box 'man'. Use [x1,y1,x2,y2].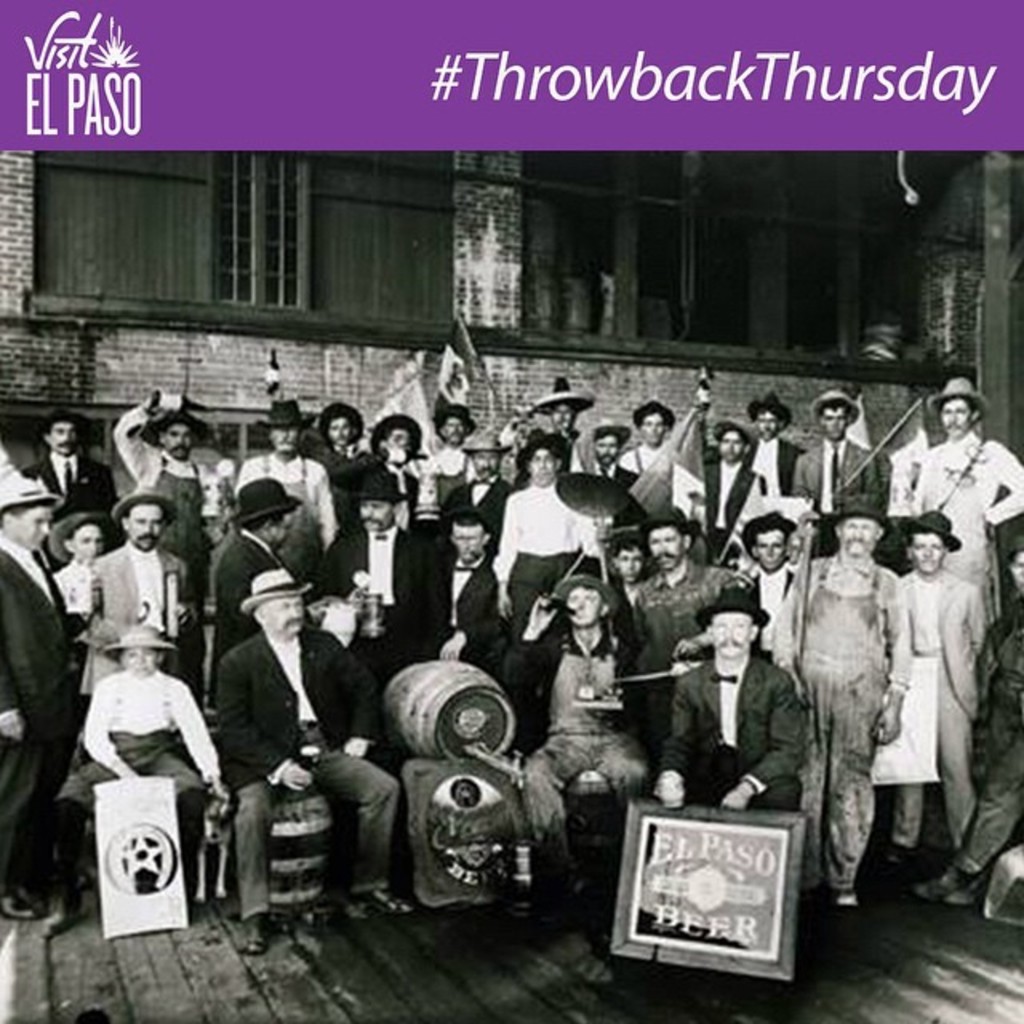
[0,472,72,918].
